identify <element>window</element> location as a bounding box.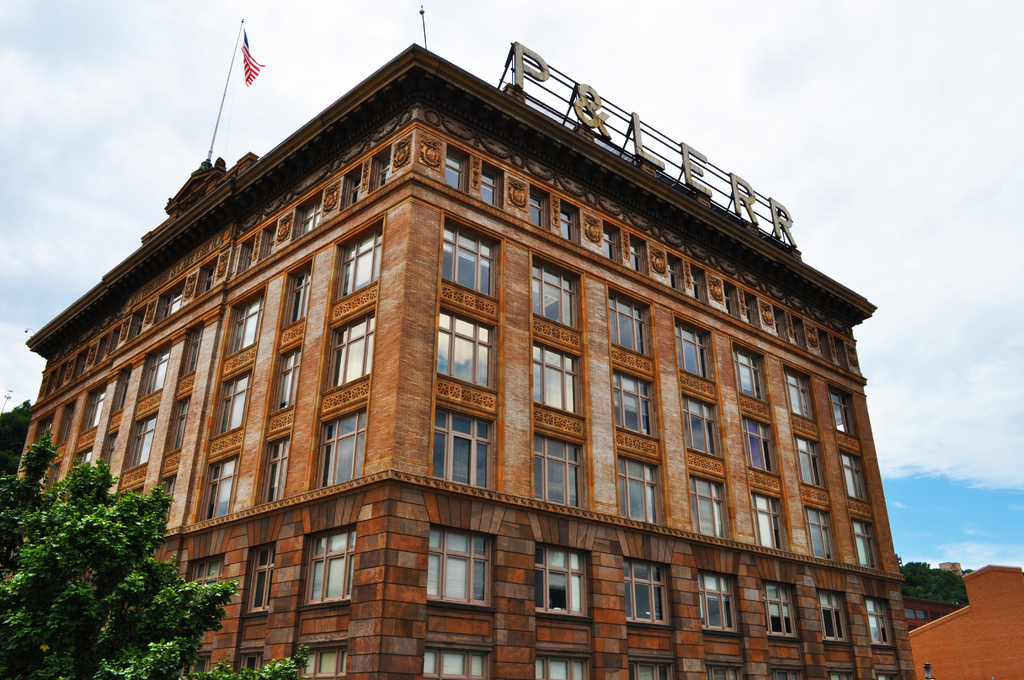
[x1=682, y1=387, x2=717, y2=455].
